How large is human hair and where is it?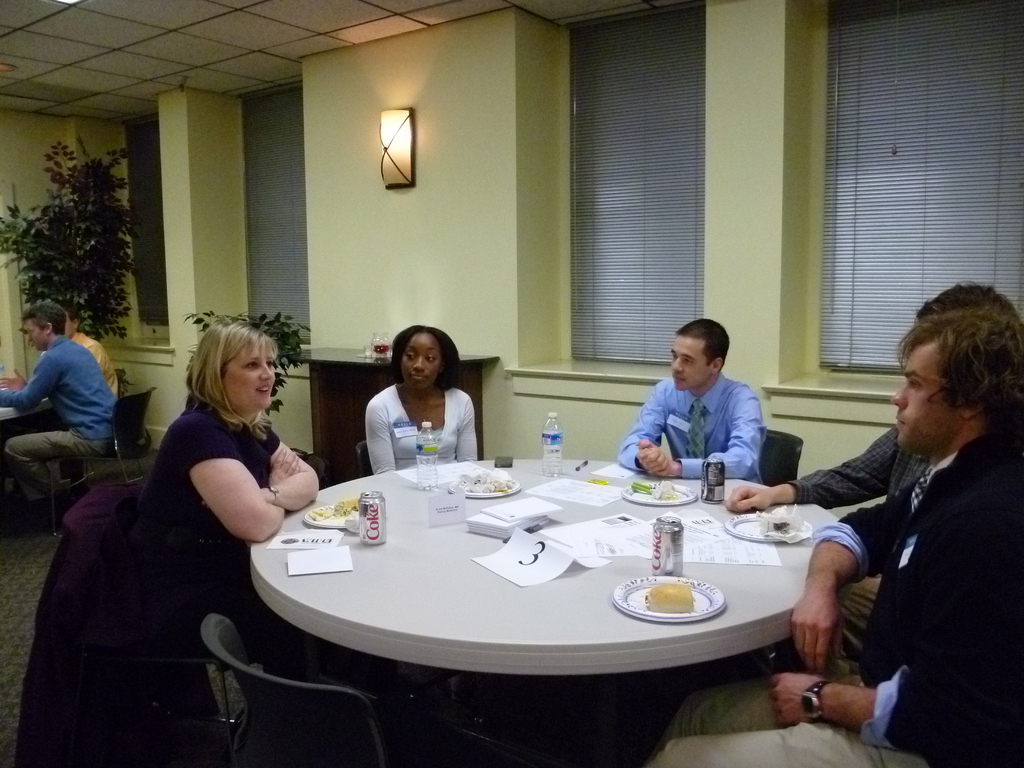
Bounding box: pyautogui.locateOnScreen(19, 300, 70, 343).
